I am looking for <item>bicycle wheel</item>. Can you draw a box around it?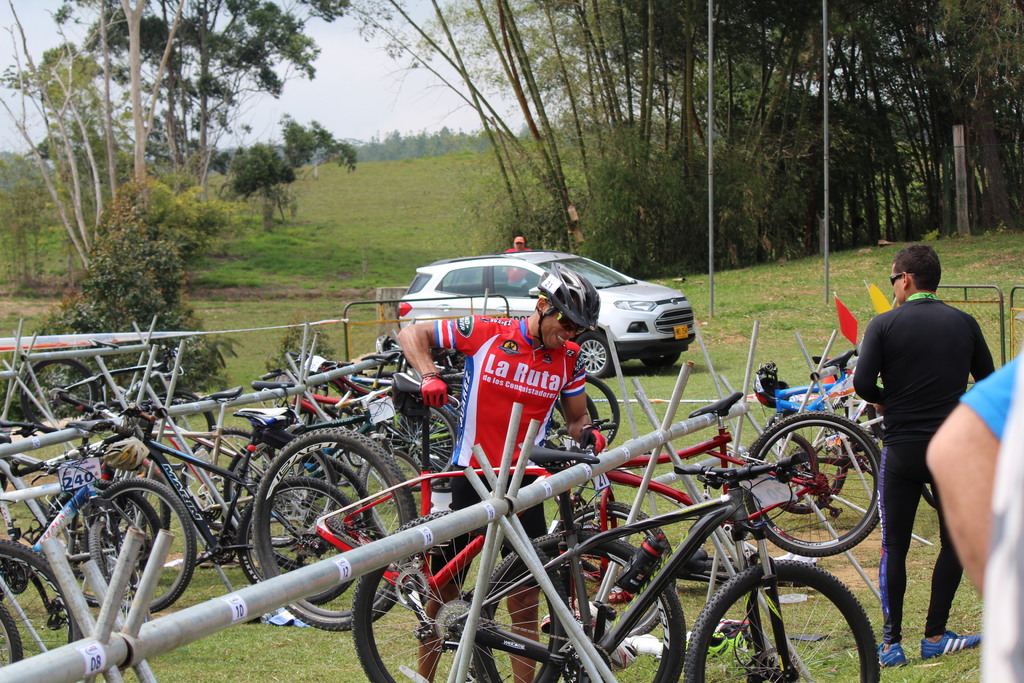
Sure, the bounding box is locate(542, 400, 566, 454).
